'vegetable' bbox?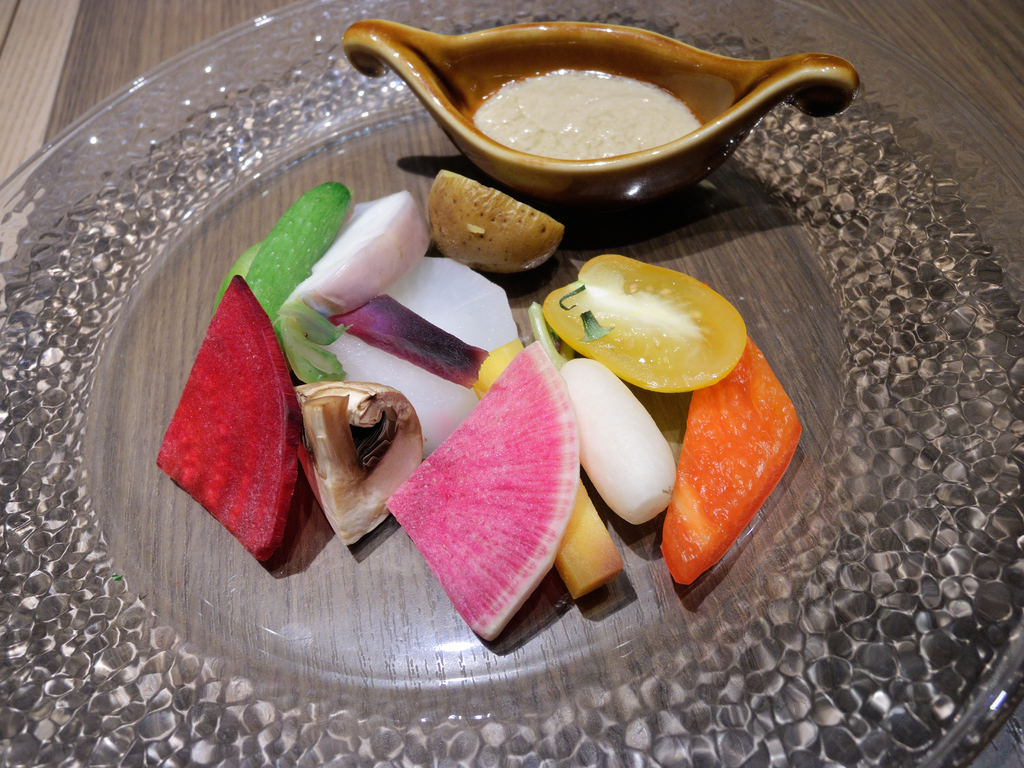
left=156, top=276, right=304, bottom=572
